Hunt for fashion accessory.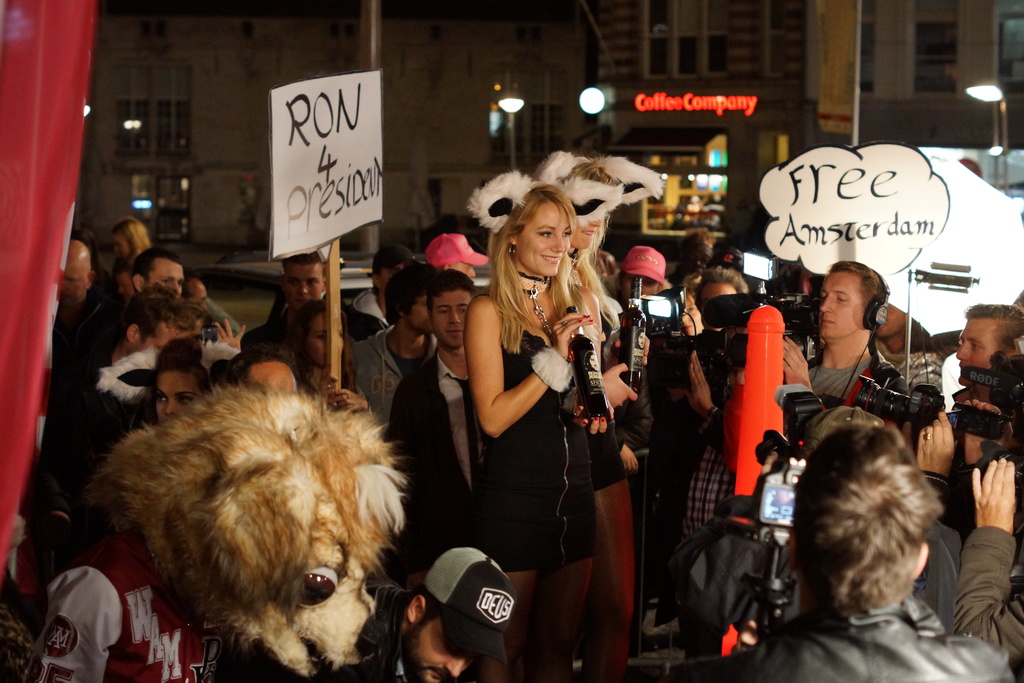
Hunted down at [571,245,581,286].
